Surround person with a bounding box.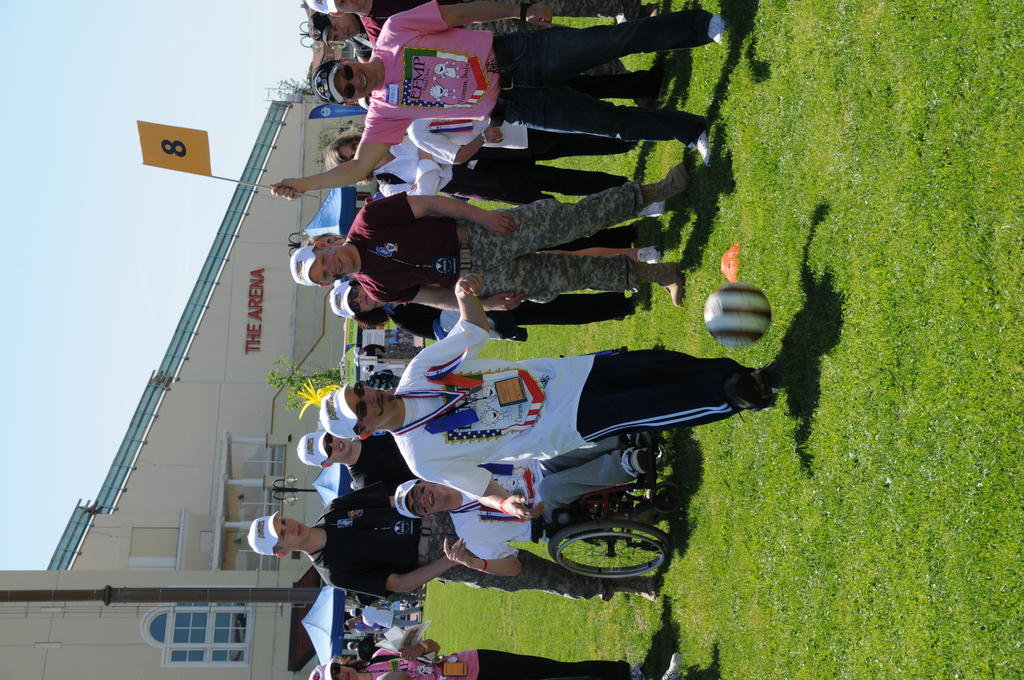
[x1=359, y1=360, x2=378, y2=371].
